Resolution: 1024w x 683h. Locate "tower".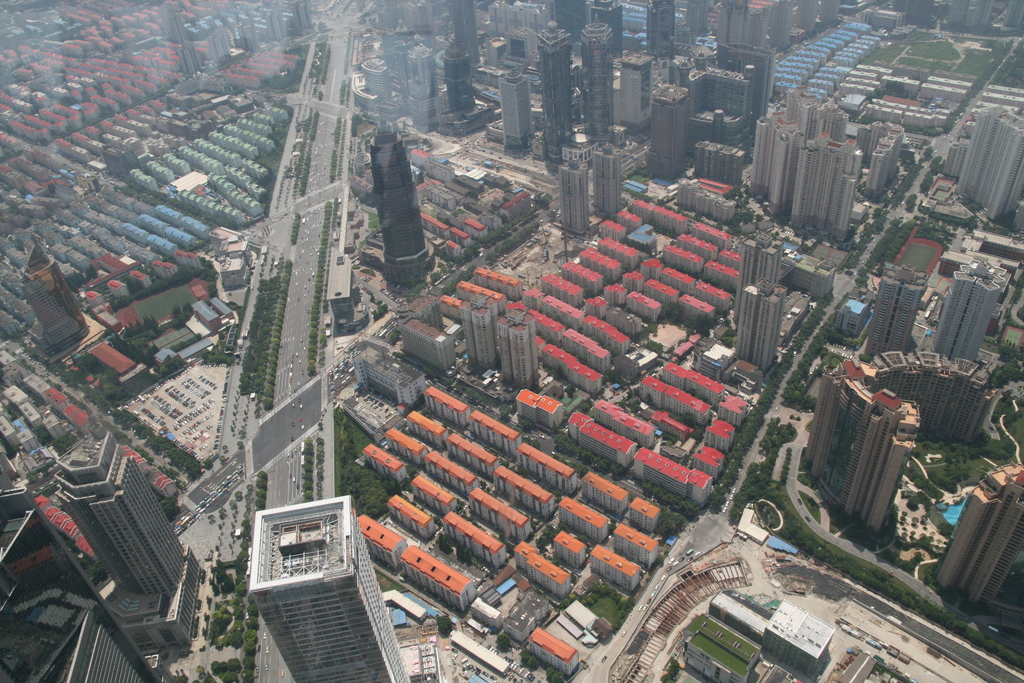
l=444, t=40, r=477, b=108.
